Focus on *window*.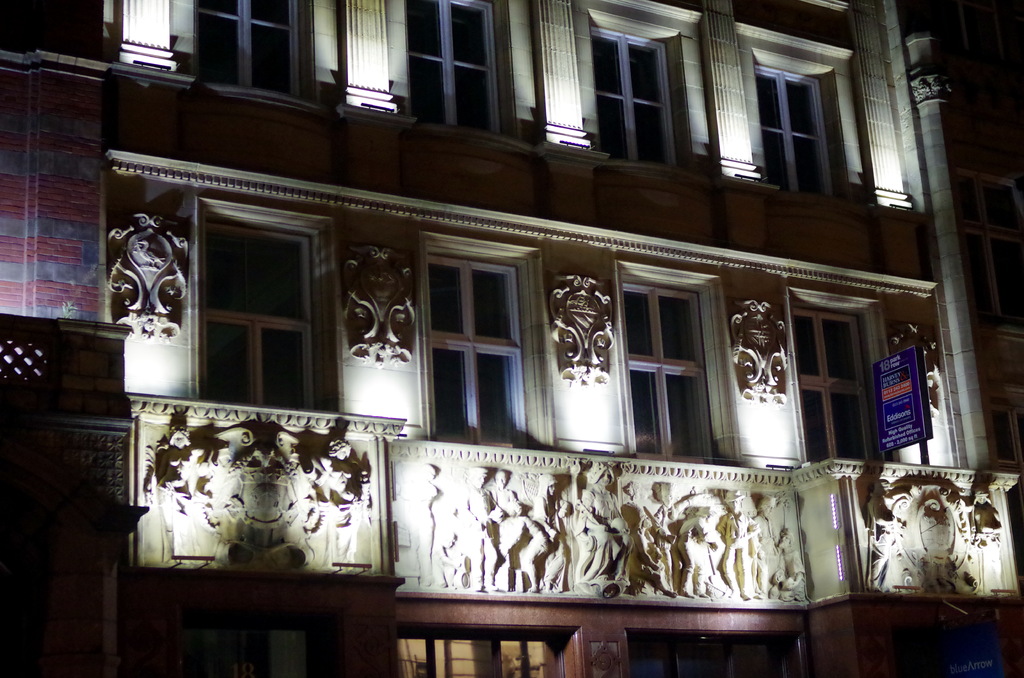
Focused at bbox(756, 63, 836, 200).
